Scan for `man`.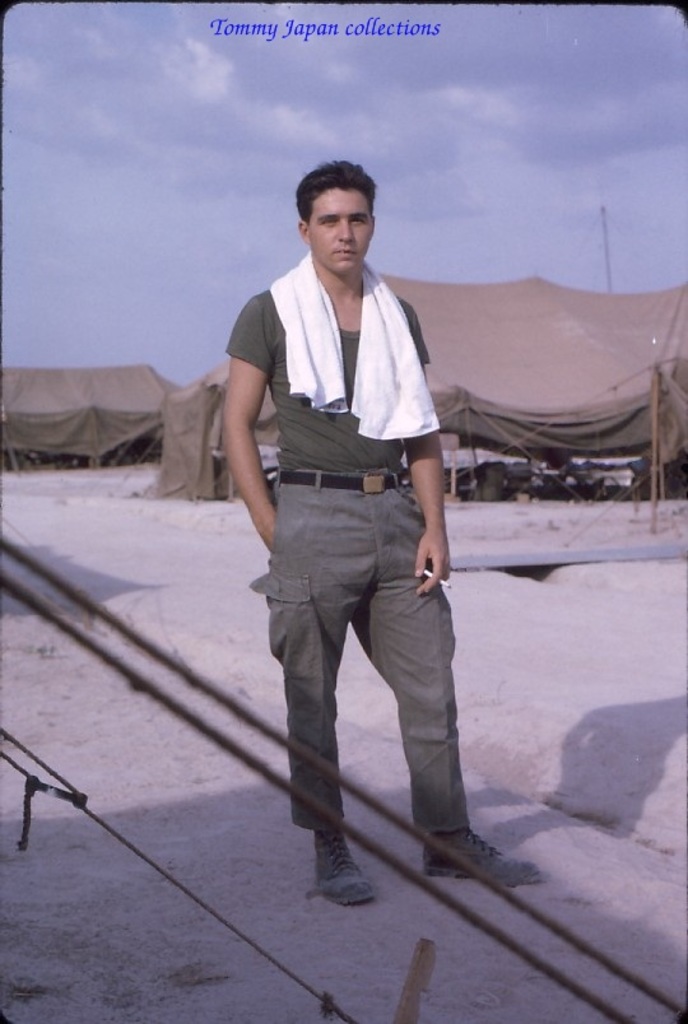
Scan result: left=219, top=158, right=496, bottom=904.
